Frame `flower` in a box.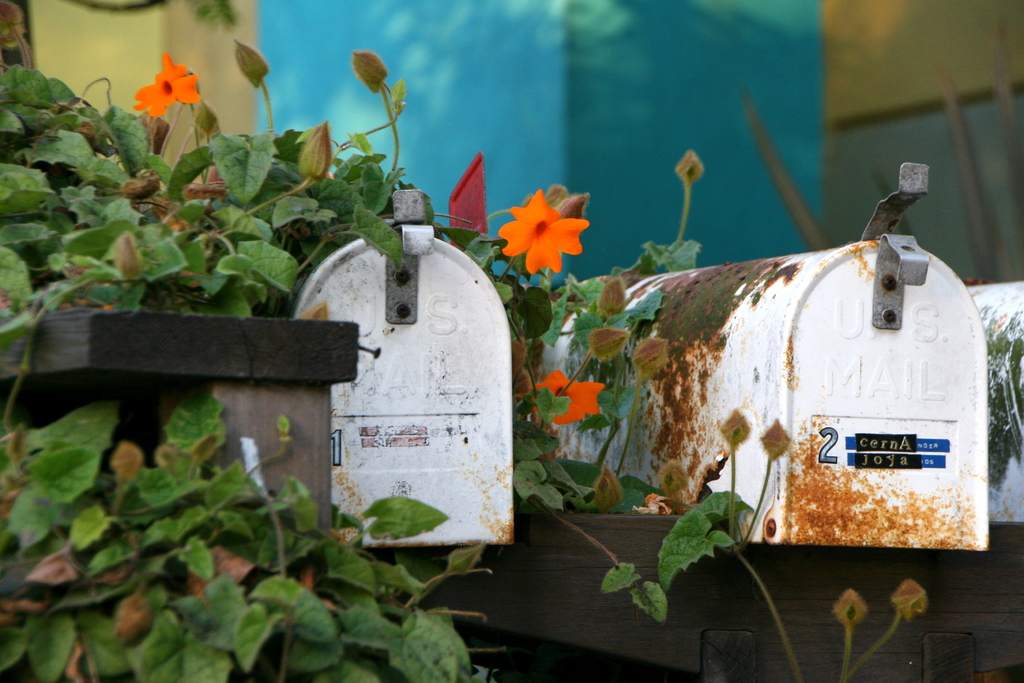
<box>135,49,200,117</box>.
